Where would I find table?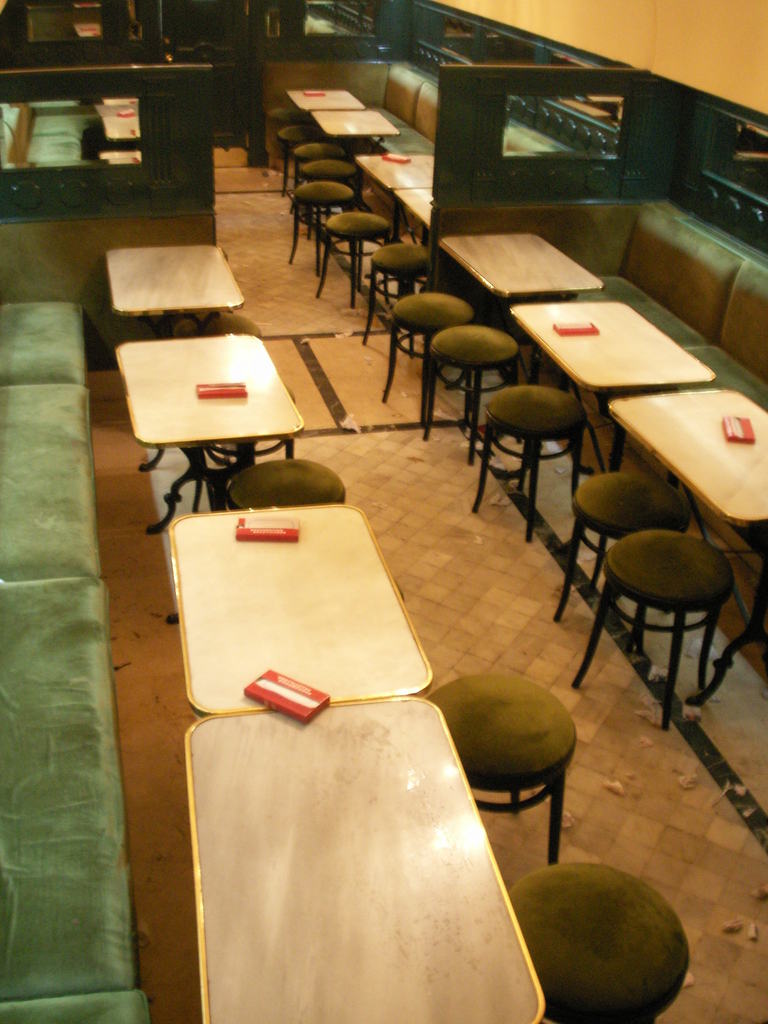
At detection(350, 147, 434, 200).
